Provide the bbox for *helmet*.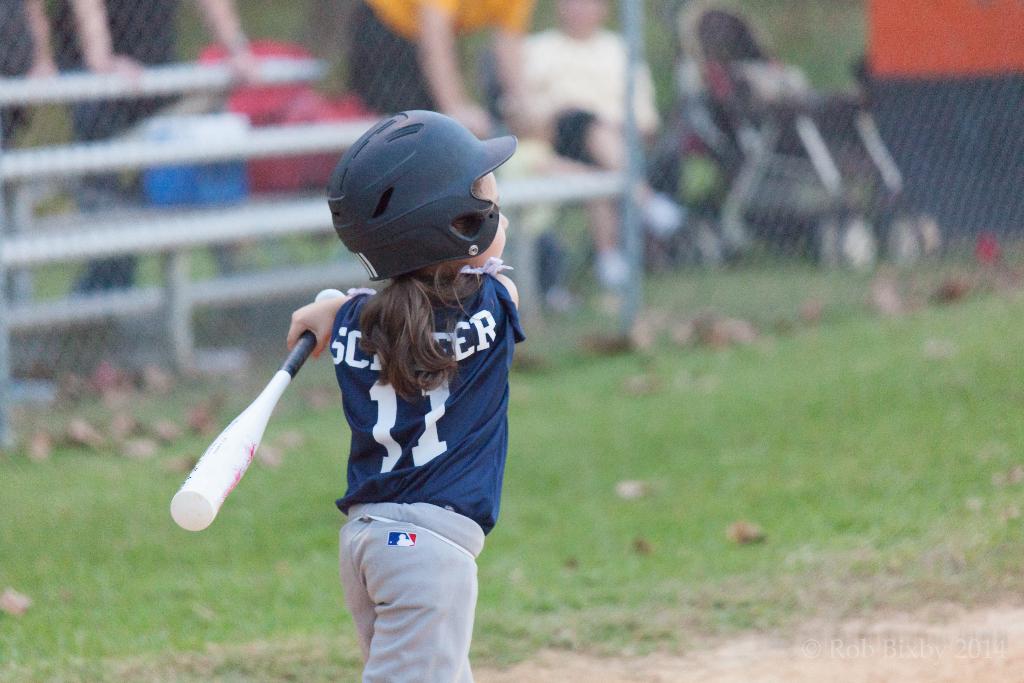
pyautogui.locateOnScreen(309, 111, 518, 299).
